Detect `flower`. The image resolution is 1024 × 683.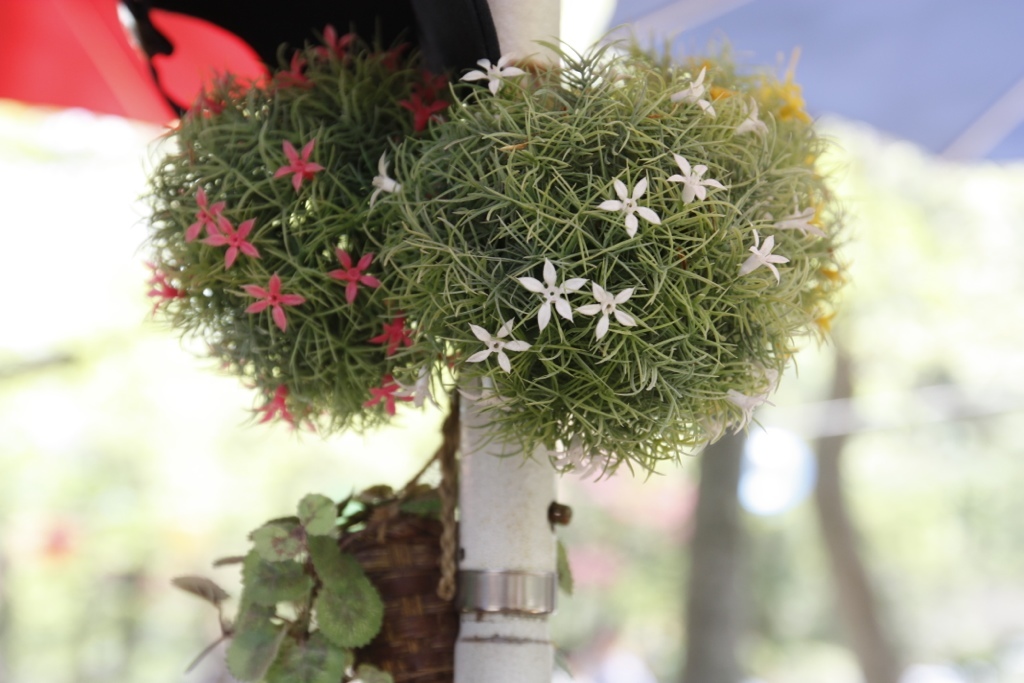
crop(738, 217, 790, 283).
